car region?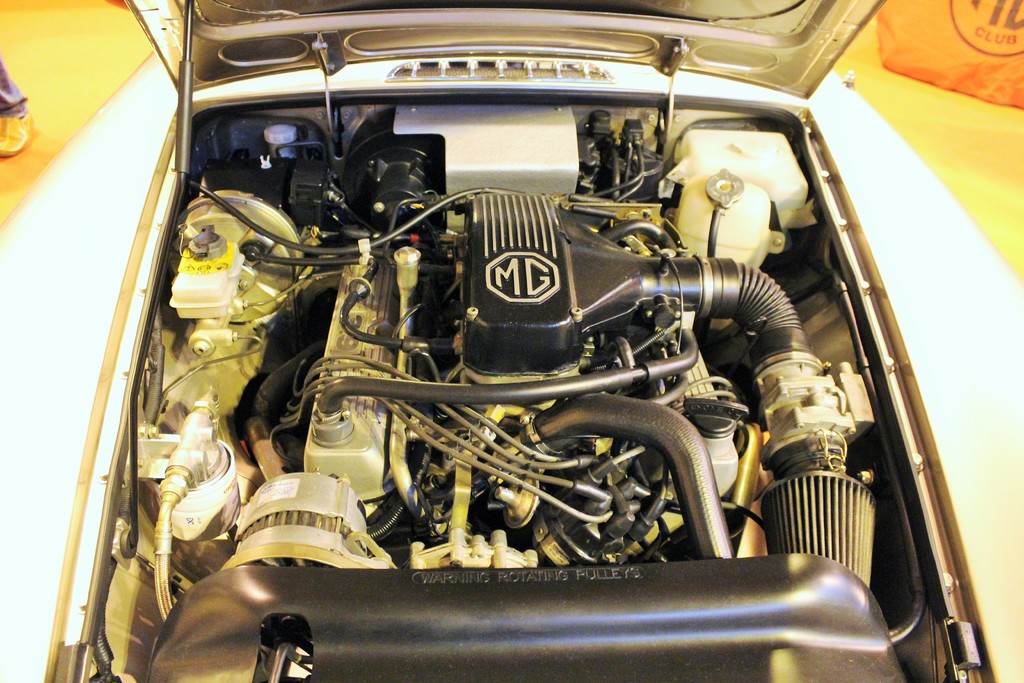
(0,0,1023,682)
